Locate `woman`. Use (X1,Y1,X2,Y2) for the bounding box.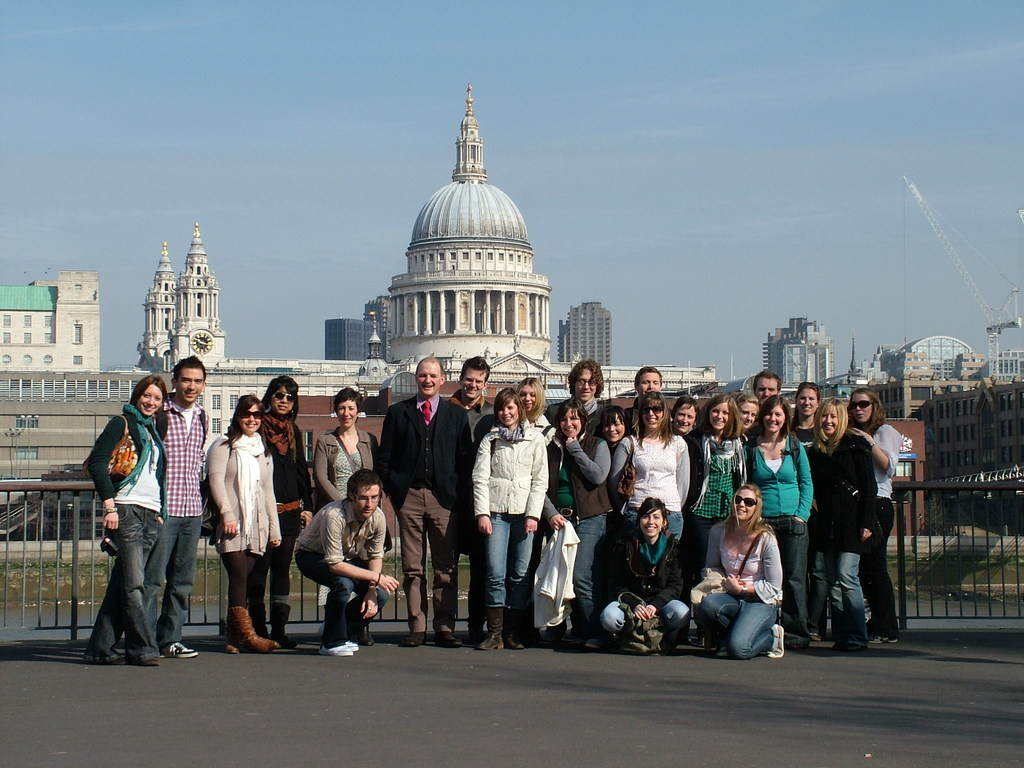
(598,500,692,659).
